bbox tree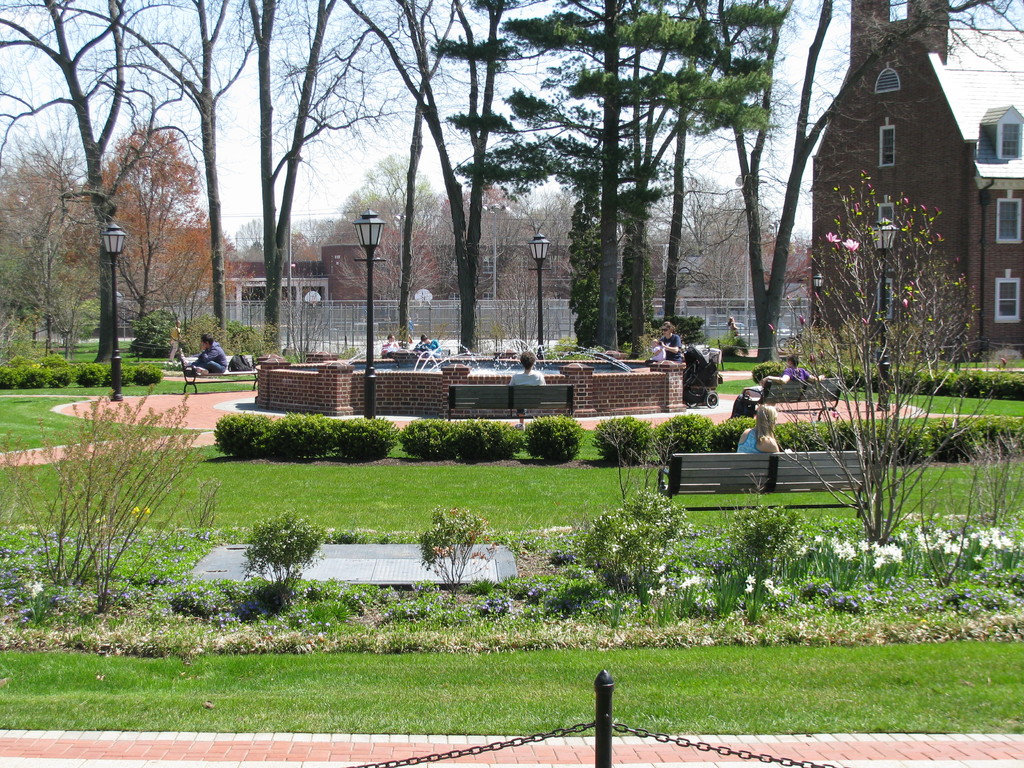
x1=0, y1=0, x2=260, y2=360
